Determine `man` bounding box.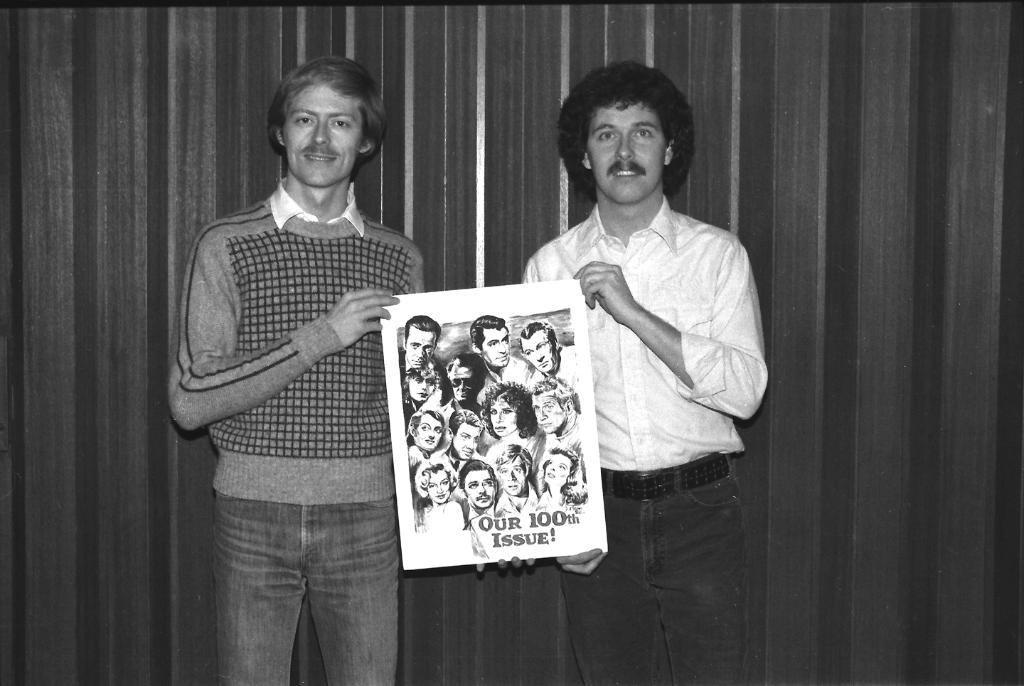
Determined: <bbox>434, 401, 478, 466</bbox>.
